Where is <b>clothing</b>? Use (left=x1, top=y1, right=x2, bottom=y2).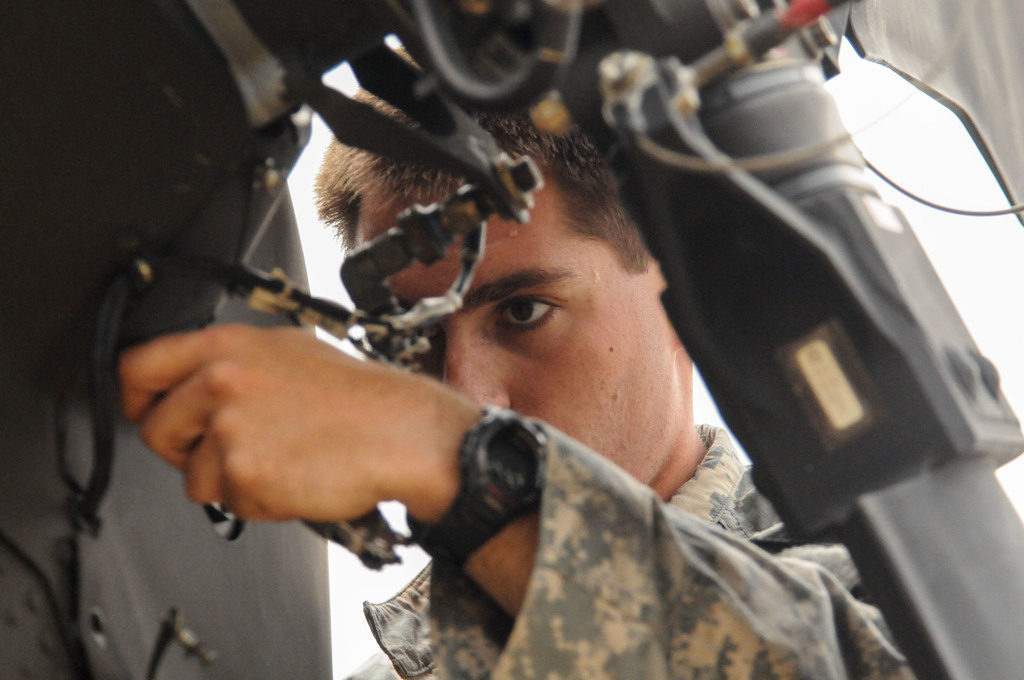
(left=343, top=391, right=874, bottom=674).
